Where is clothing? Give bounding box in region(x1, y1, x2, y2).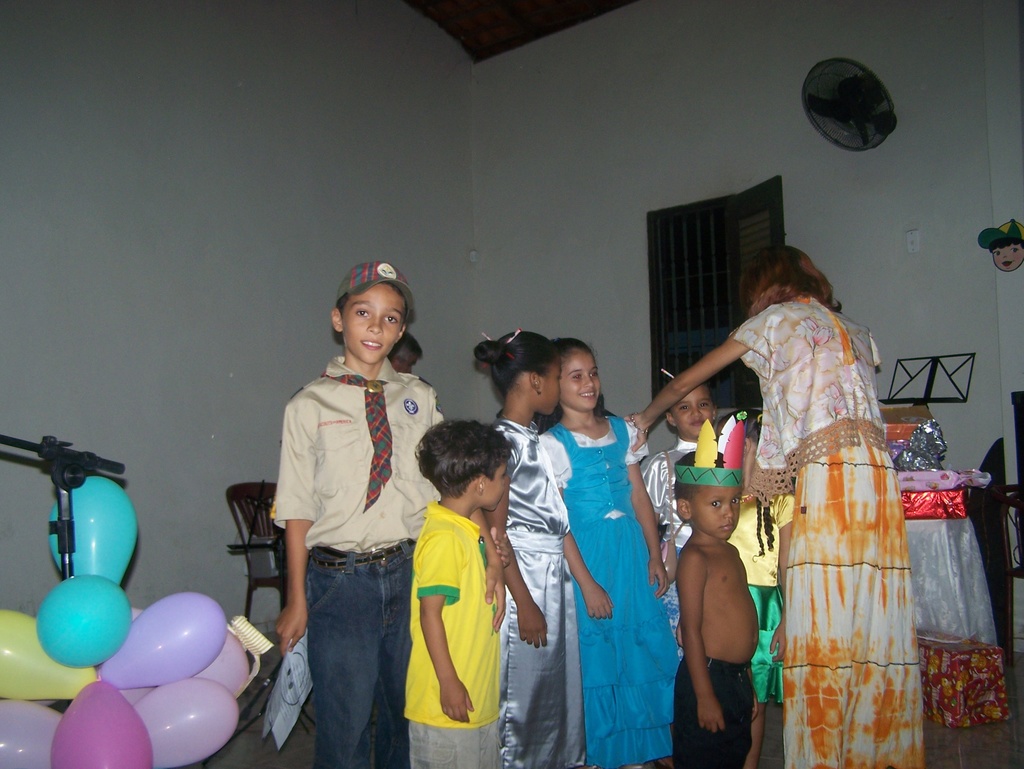
region(714, 281, 920, 717).
